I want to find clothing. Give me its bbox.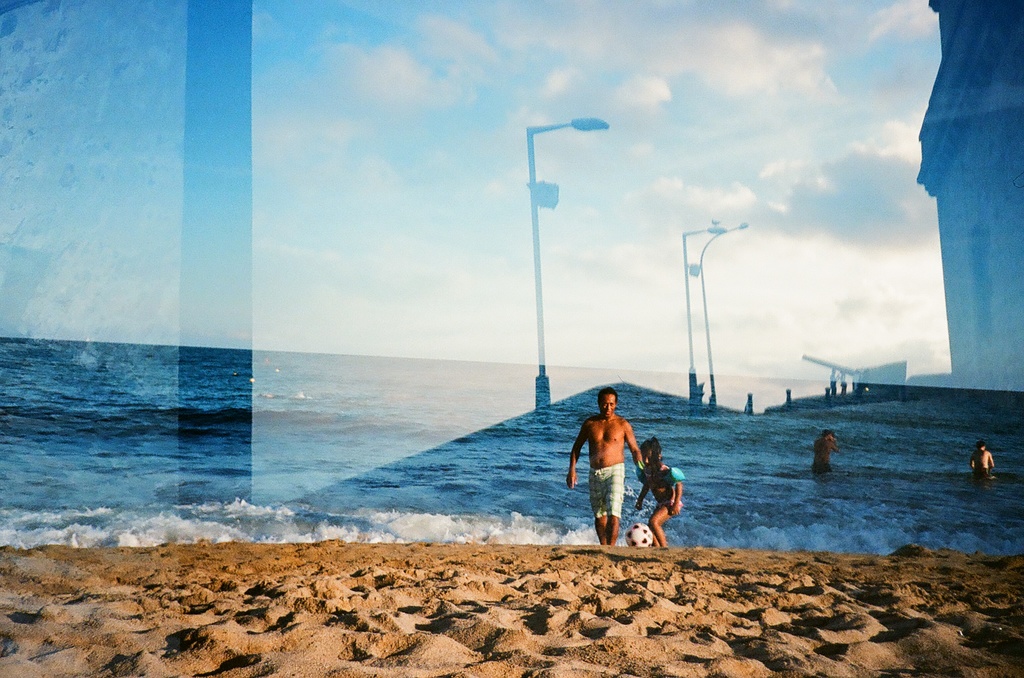
807 437 840 471.
